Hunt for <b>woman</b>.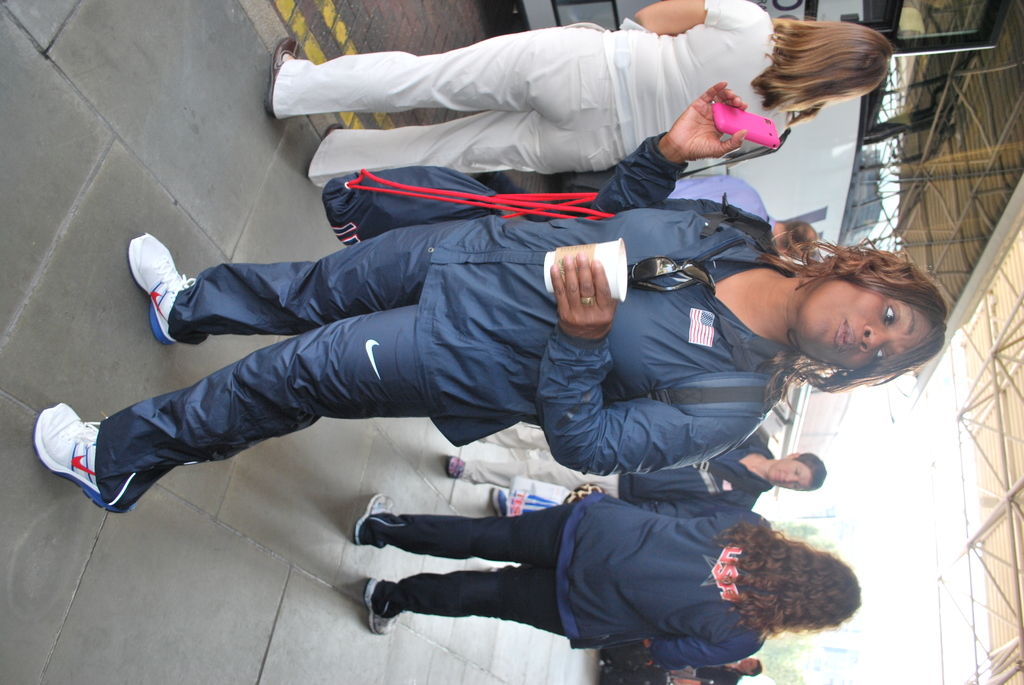
Hunted down at box(264, 0, 887, 185).
